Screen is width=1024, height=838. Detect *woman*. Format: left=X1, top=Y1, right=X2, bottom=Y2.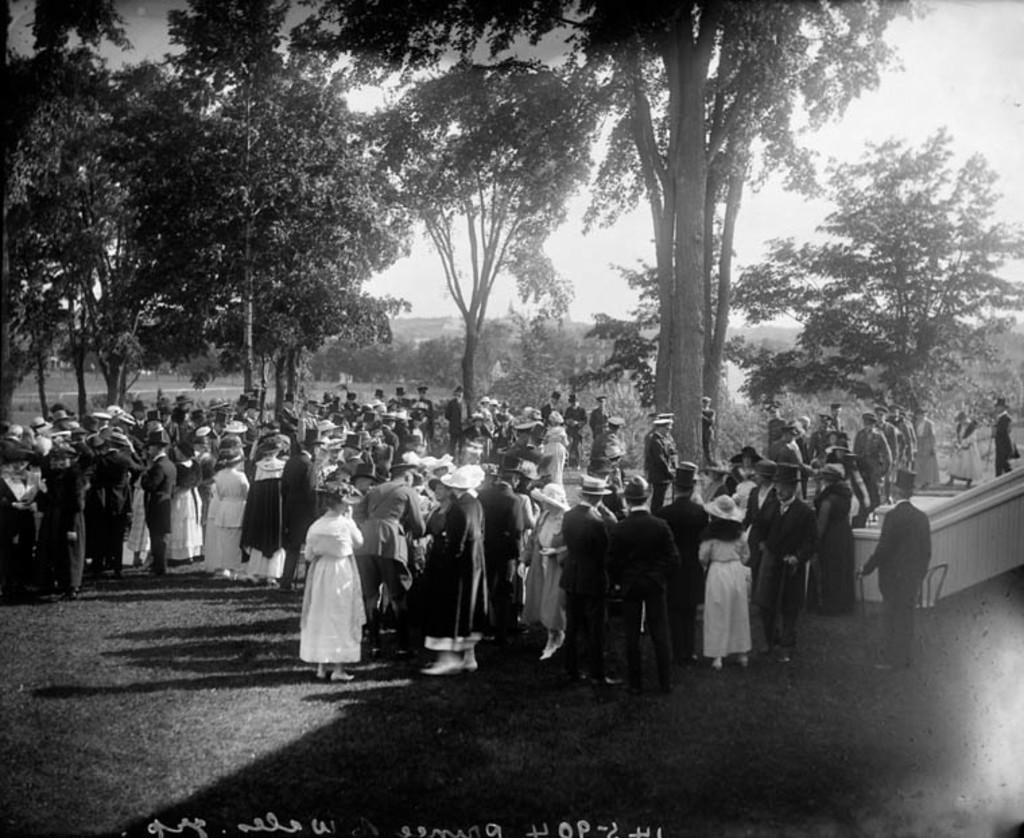
left=423, top=480, right=455, bottom=540.
